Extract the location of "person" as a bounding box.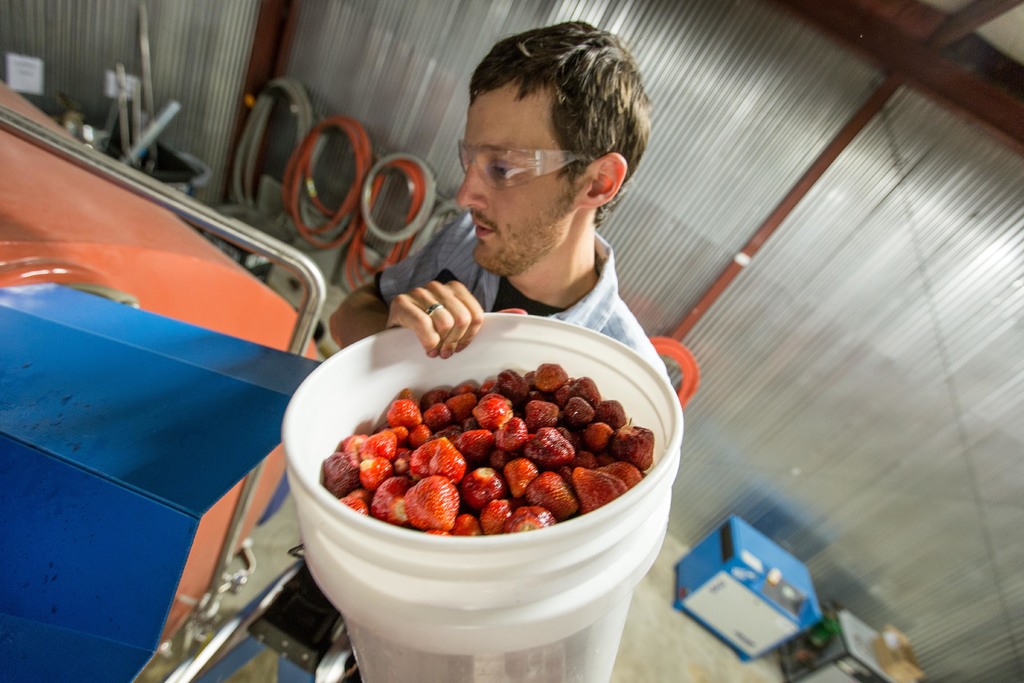
[left=413, top=27, right=675, bottom=377].
